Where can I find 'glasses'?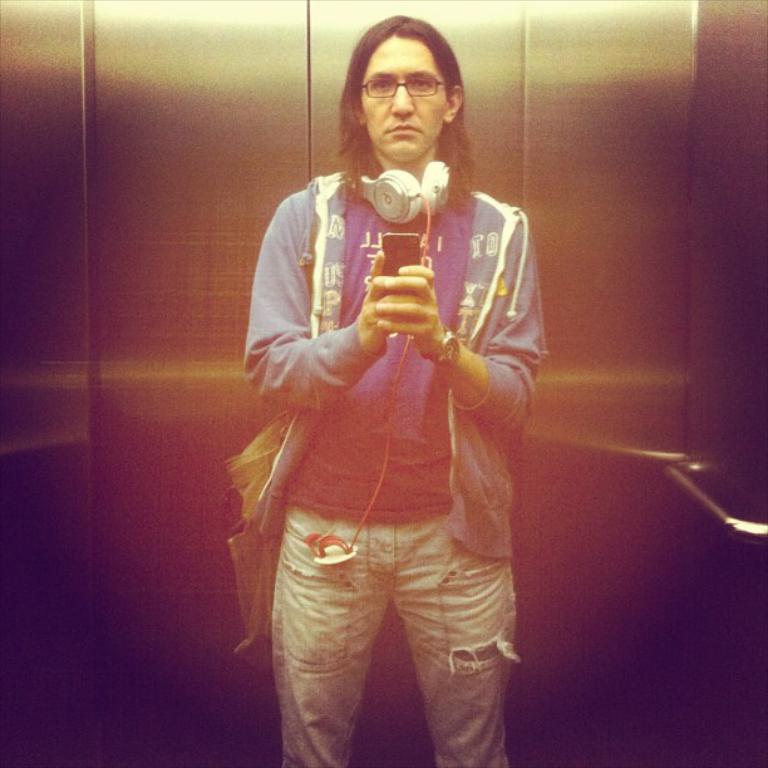
You can find it at left=349, top=72, right=454, bottom=94.
